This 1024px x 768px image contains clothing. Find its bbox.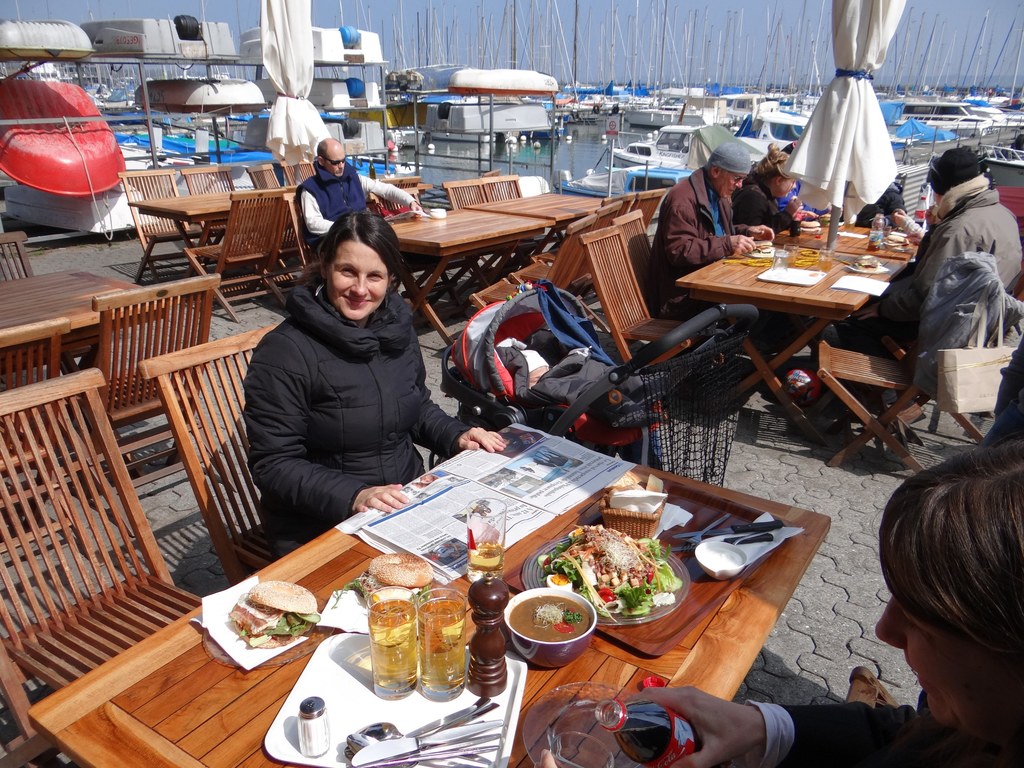
l=218, t=223, r=486, b=544.
